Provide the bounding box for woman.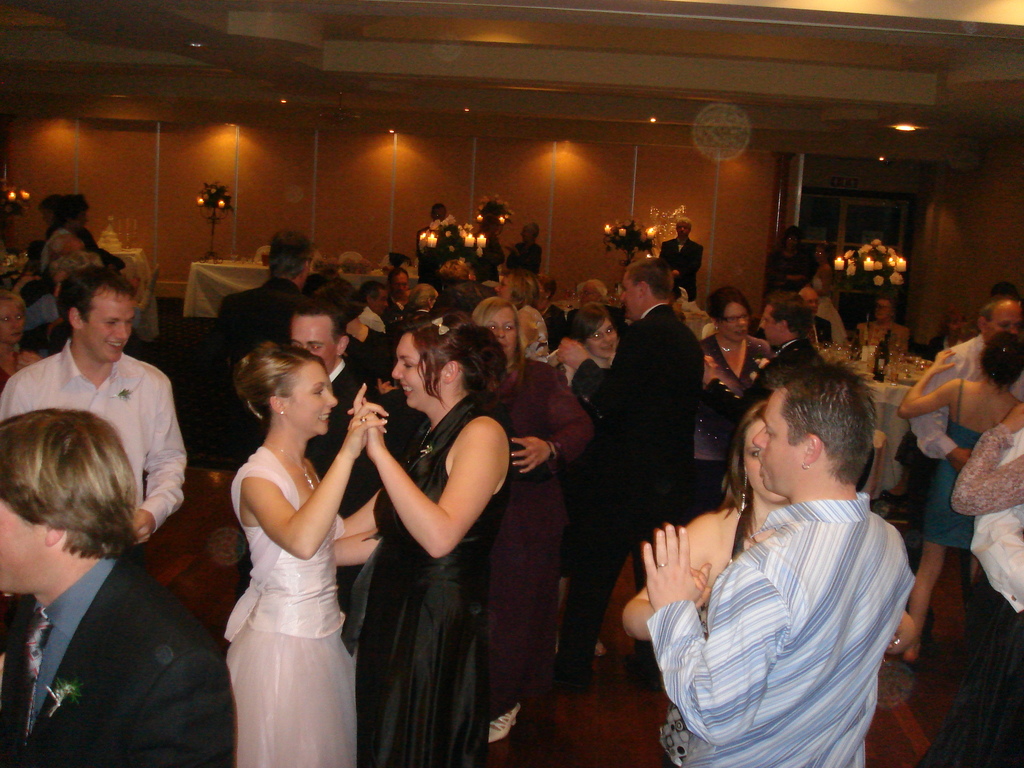
select_region(0, 294, 43, 400).
